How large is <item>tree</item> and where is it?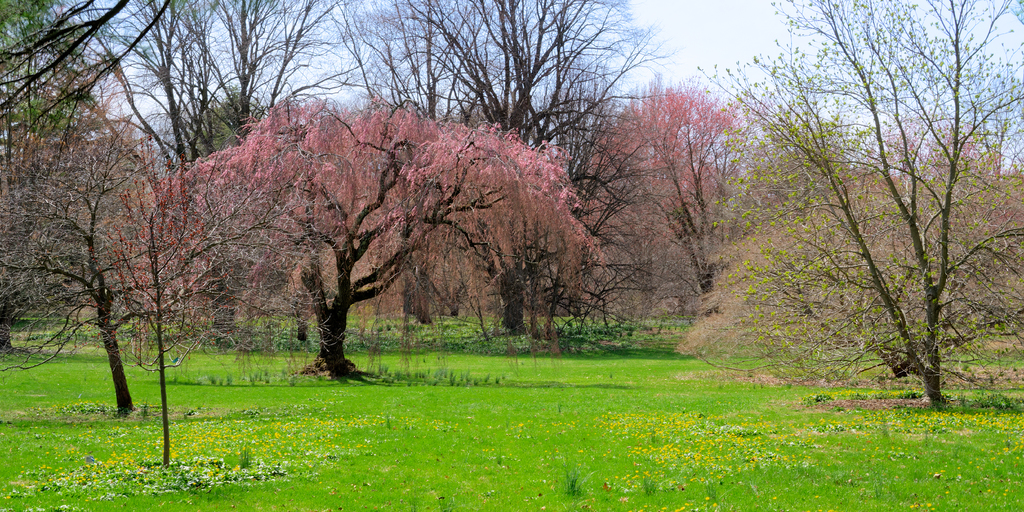
Bounding box: left=729, top=36, right=1003, bottom=425.
